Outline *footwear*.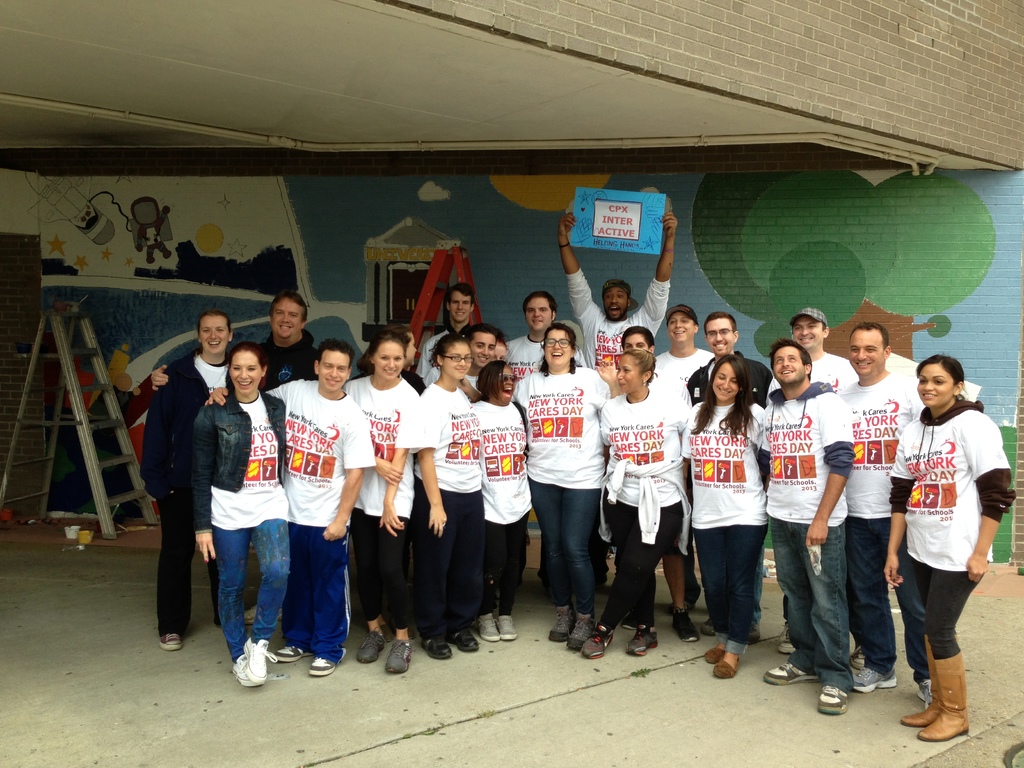
Outline: locate(244, 640, 277, 691).
